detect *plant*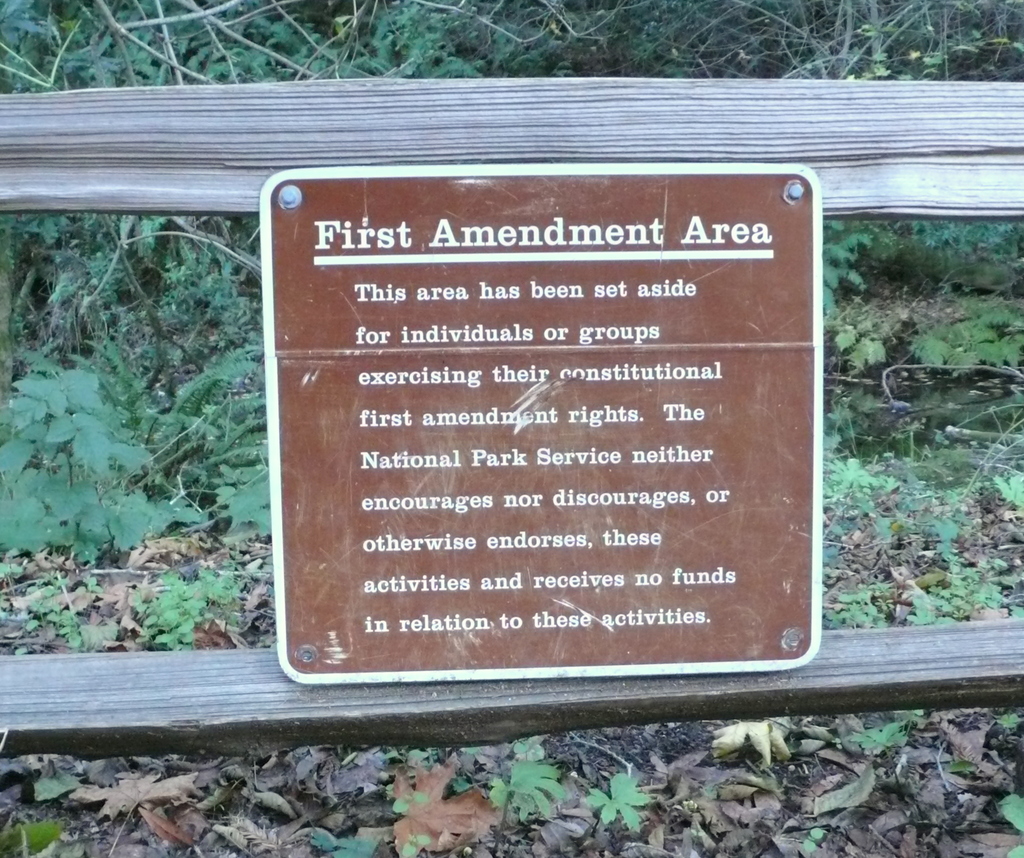
x1=131, y1=561, x2=255, y2=660
